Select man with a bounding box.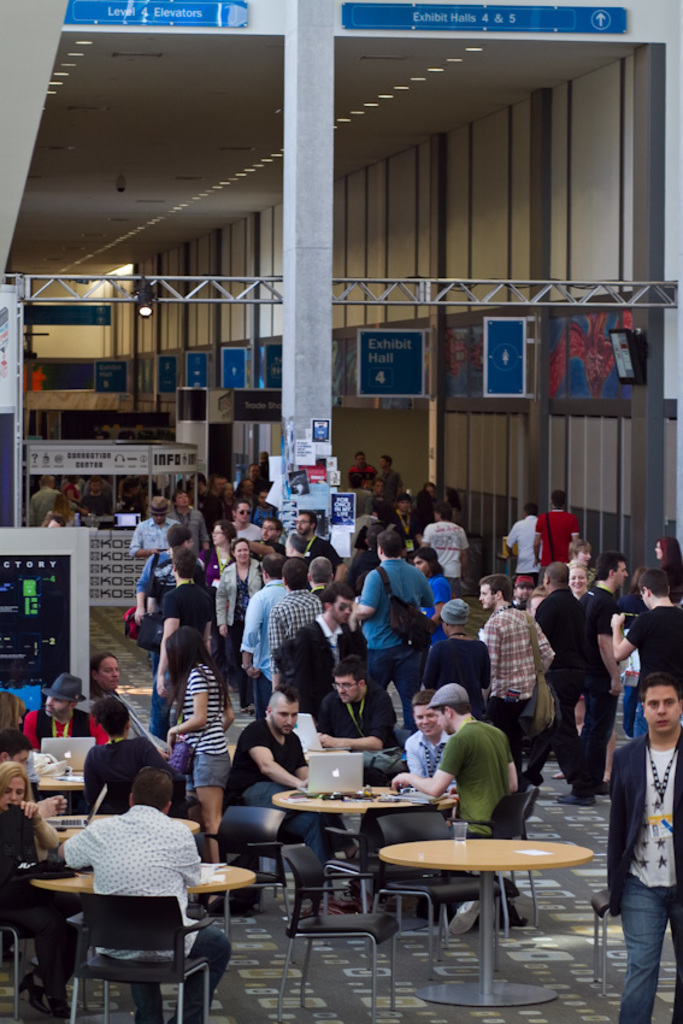
bbox(391, 687, 537, 932).
